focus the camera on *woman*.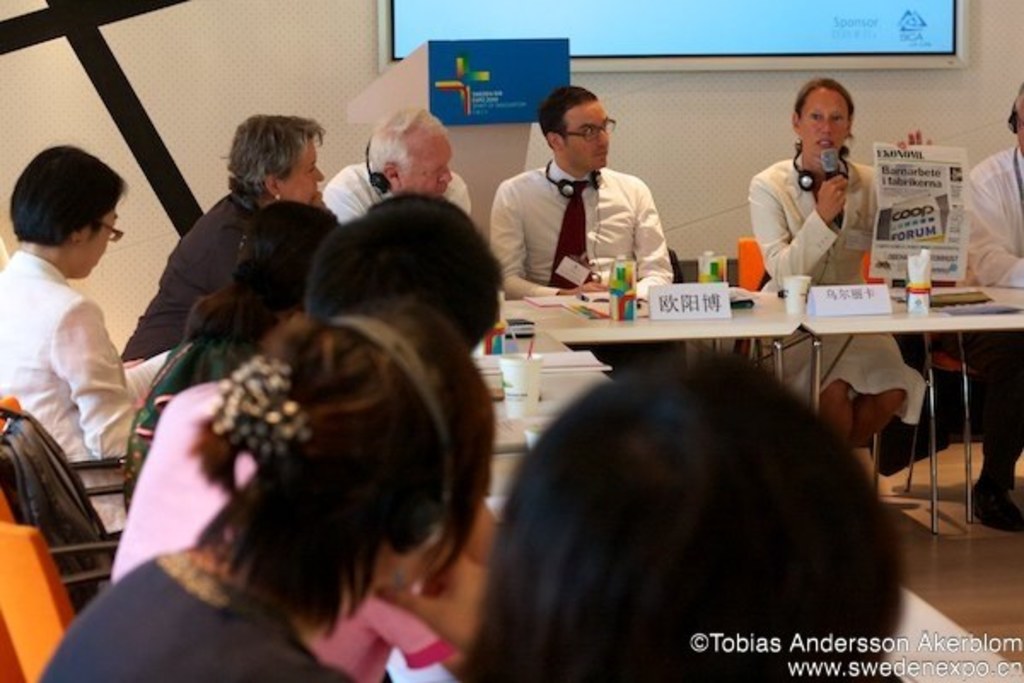
Focus region: pyautogui.locateOnScreen(0, 290, 444, 681).
